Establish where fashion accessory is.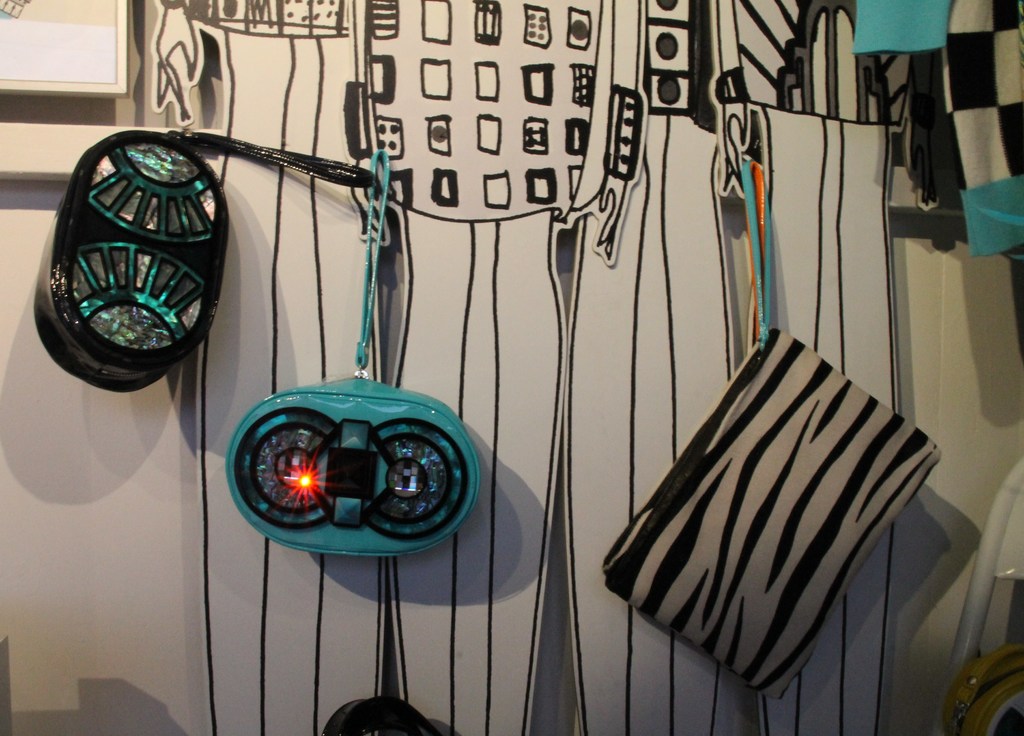
Established at crop(603, 156, 944, 701).
